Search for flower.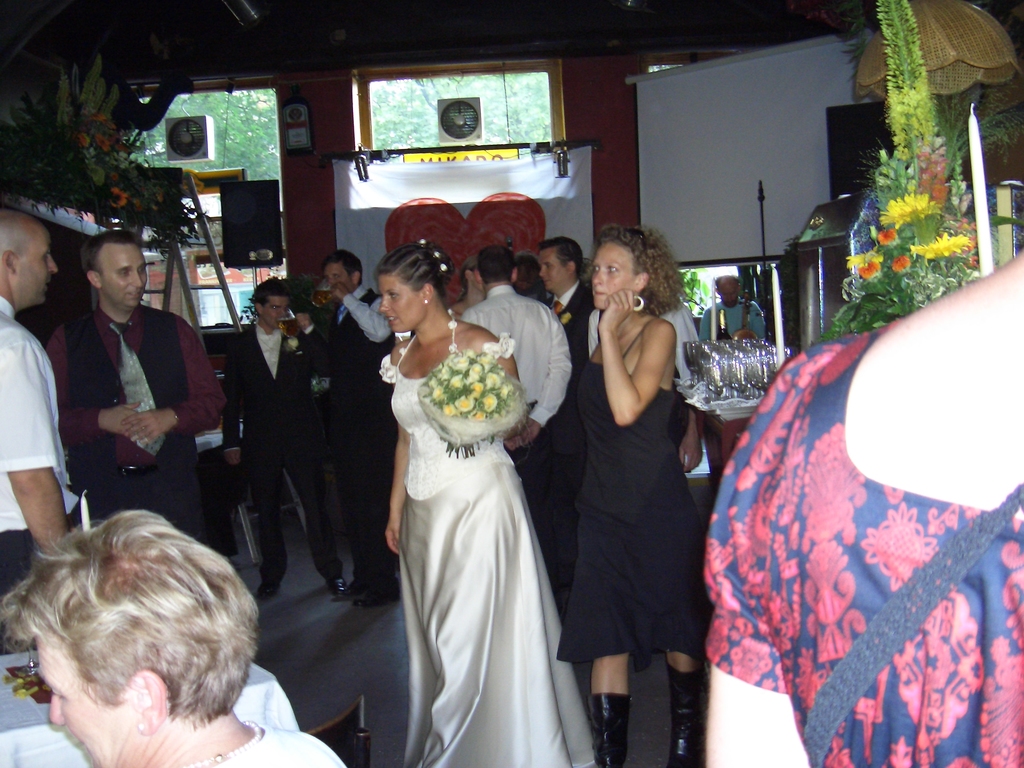
Found at detection(432, 248, 440, 259).
